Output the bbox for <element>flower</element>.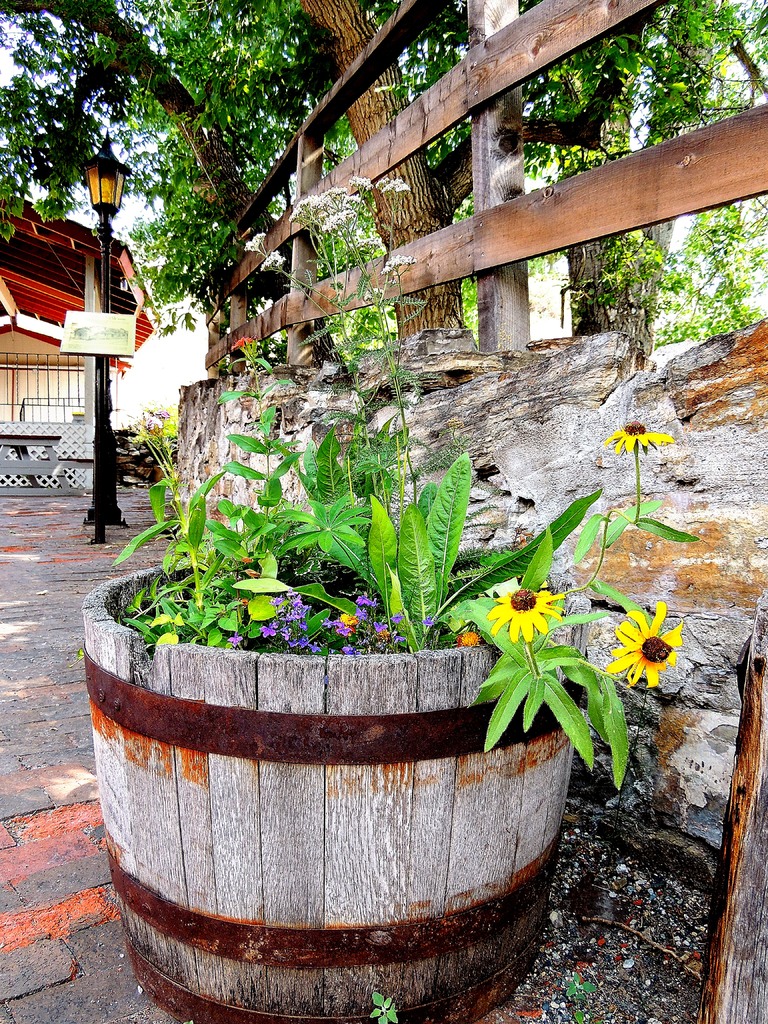
[left=375, top=180, right=413, bottom=196].
